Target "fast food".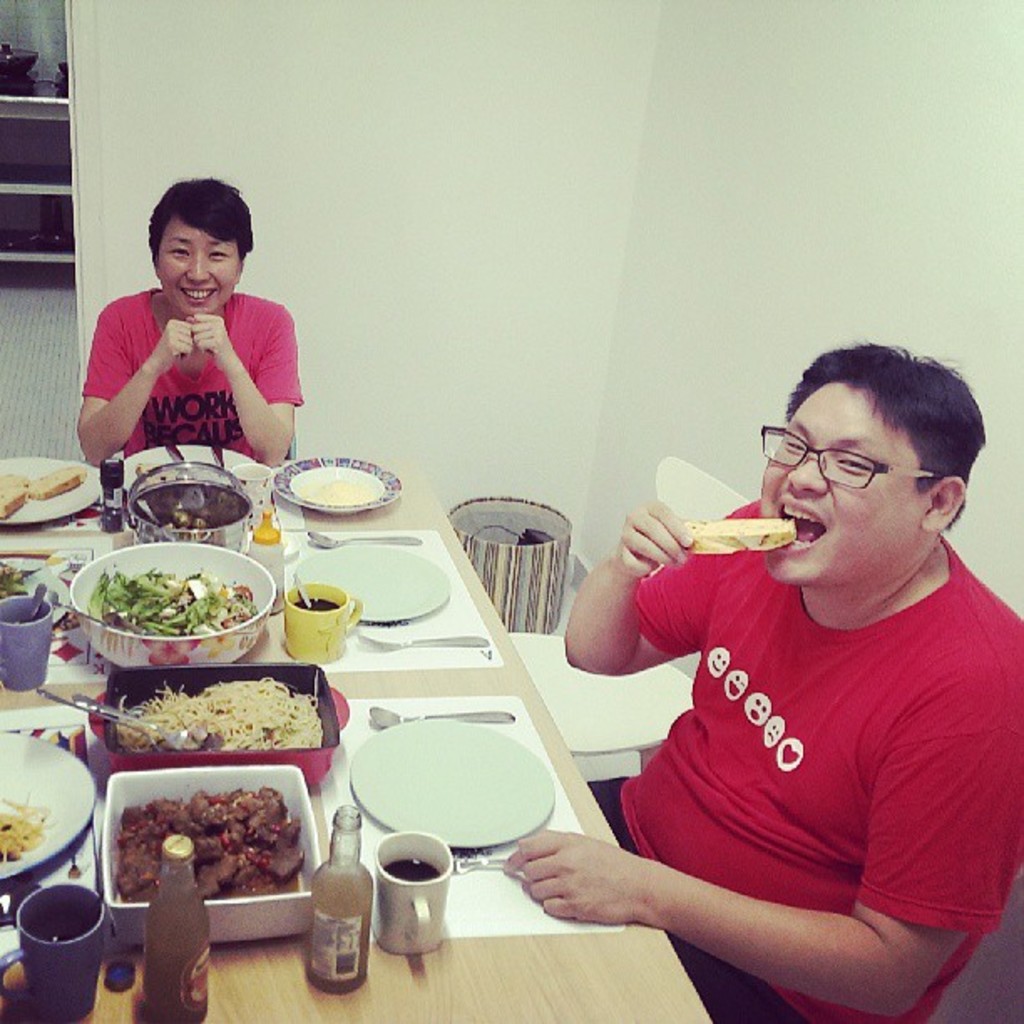
Target region: [119, 666, 331, 746].
